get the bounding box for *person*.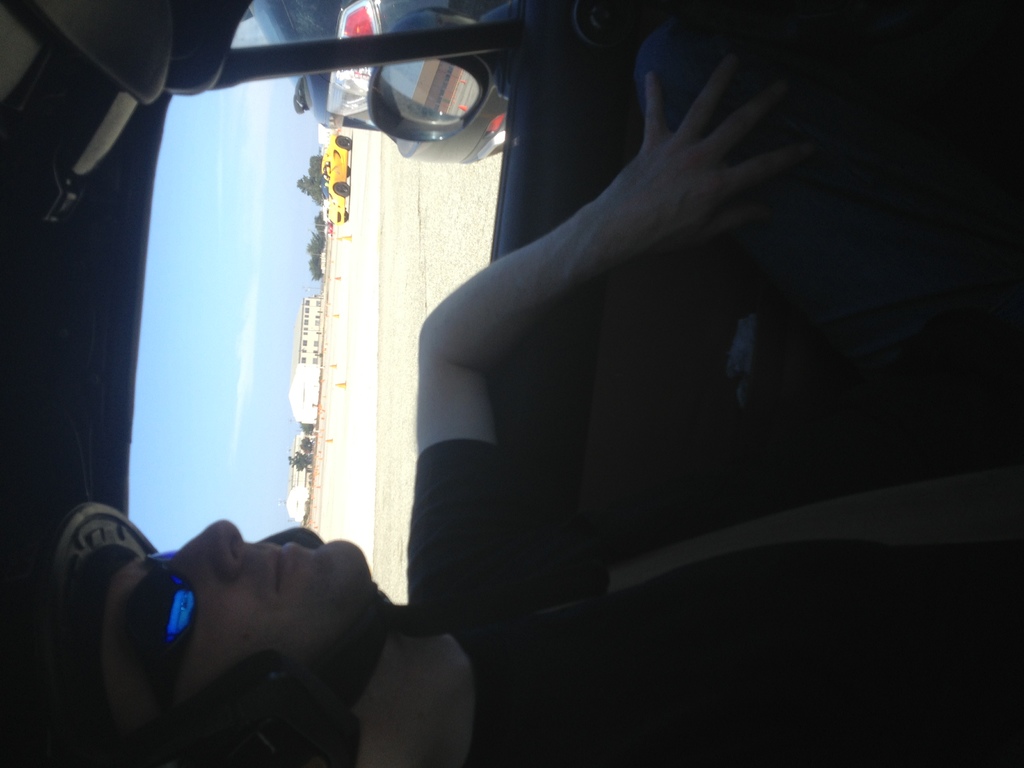
box(24, 48, 1023, 767).
